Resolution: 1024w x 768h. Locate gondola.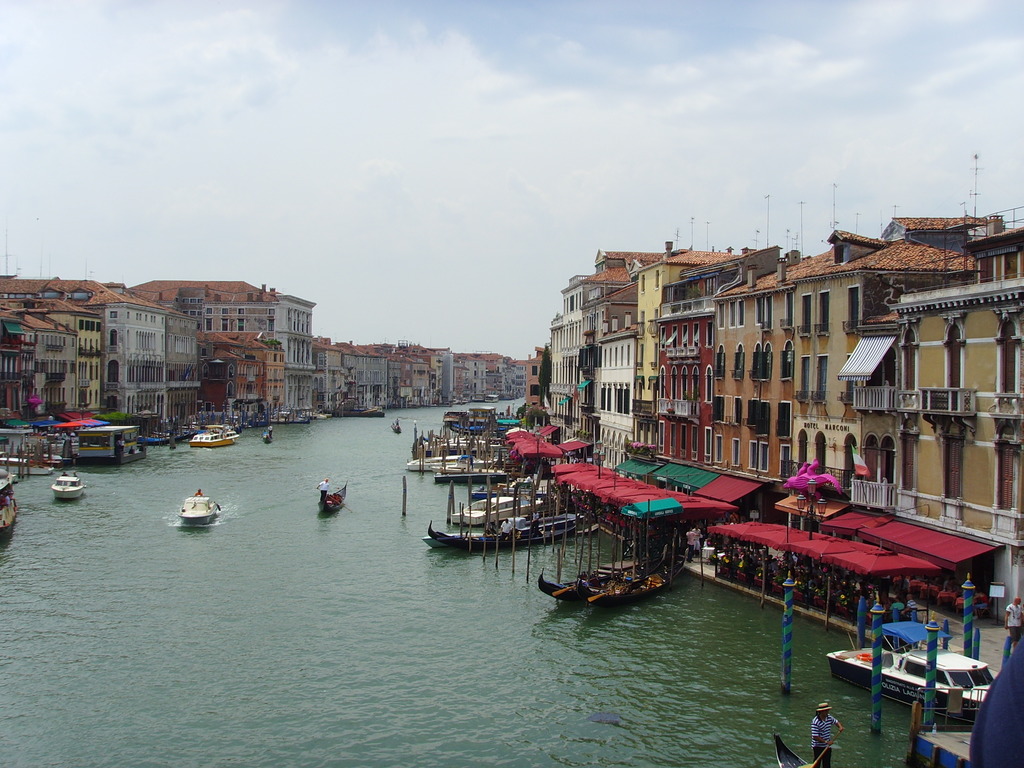
<box>418,508,586,554</box>.
